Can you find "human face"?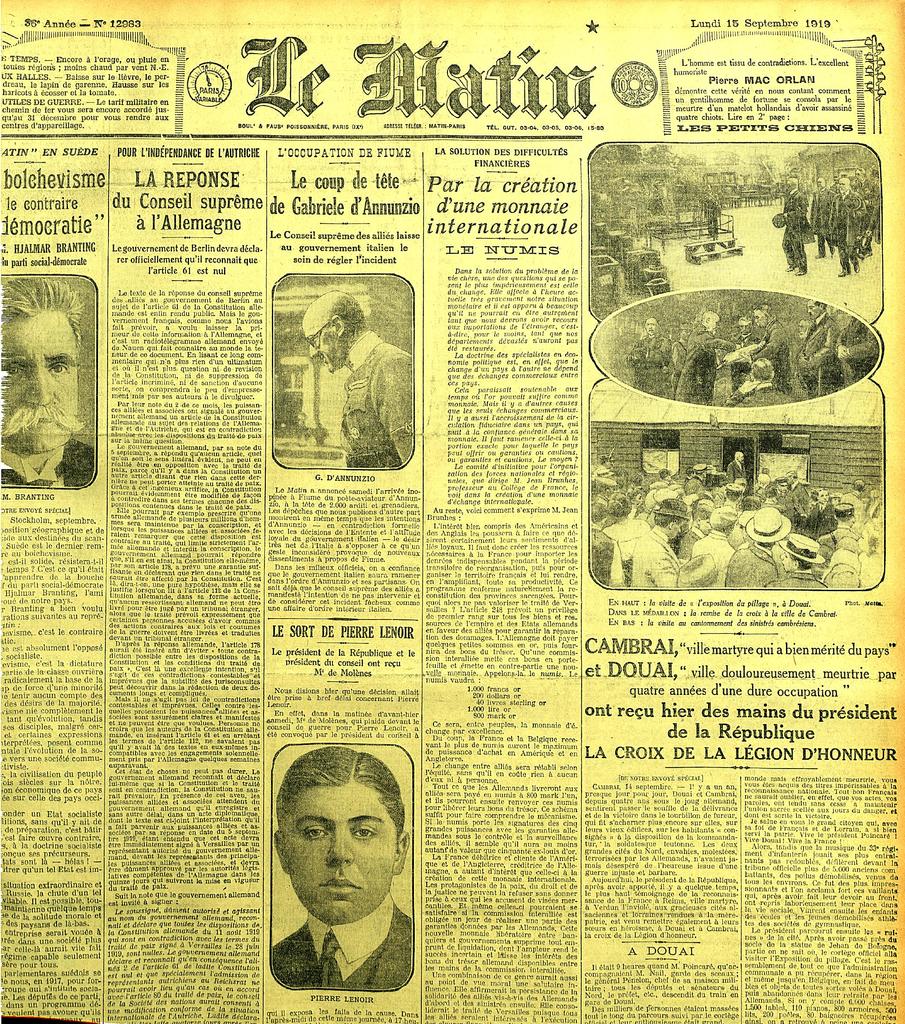
Yes, bounding box: <region>779, 550, 795, 573</region>.
